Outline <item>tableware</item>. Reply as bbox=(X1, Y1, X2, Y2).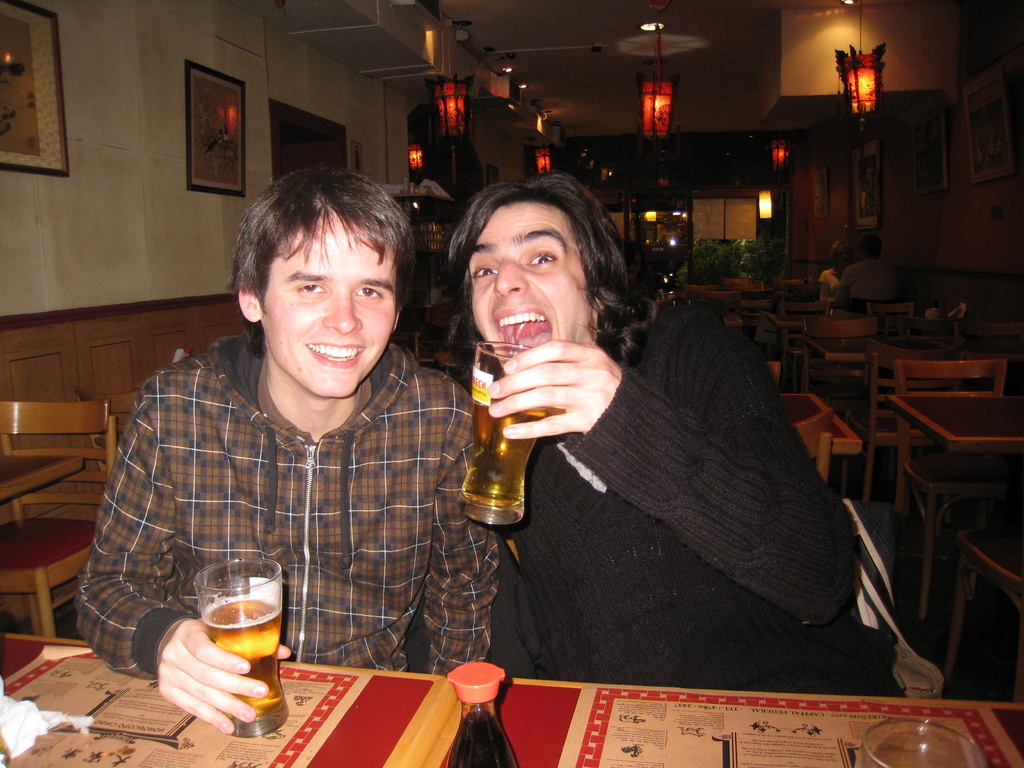
bbox=(852, 716, 990, 767).
